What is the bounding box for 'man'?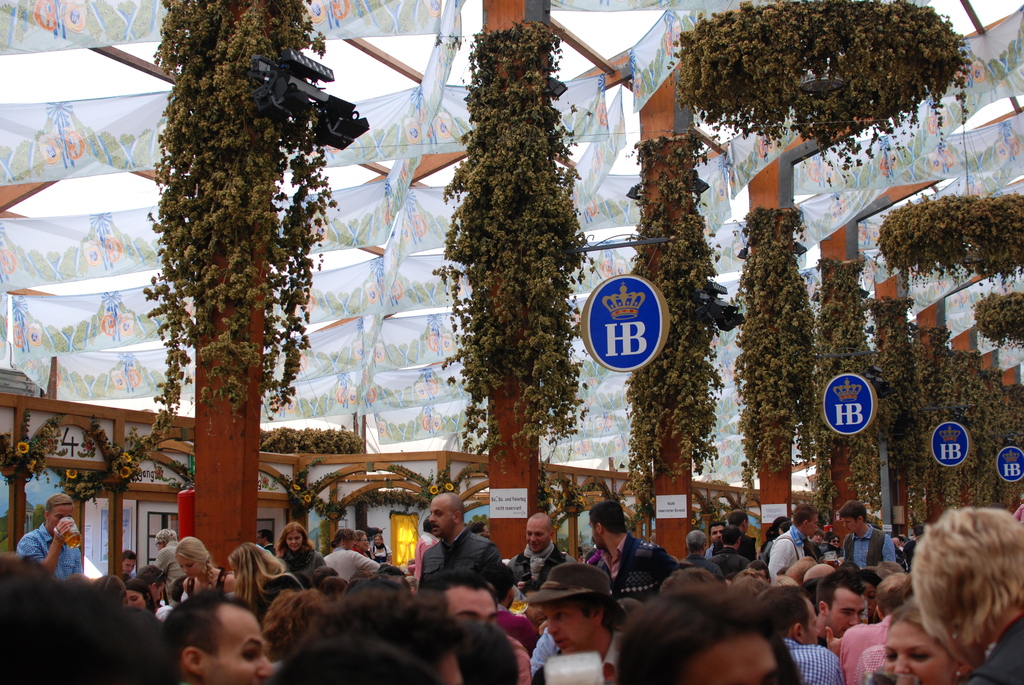
(837,498,896,575).
